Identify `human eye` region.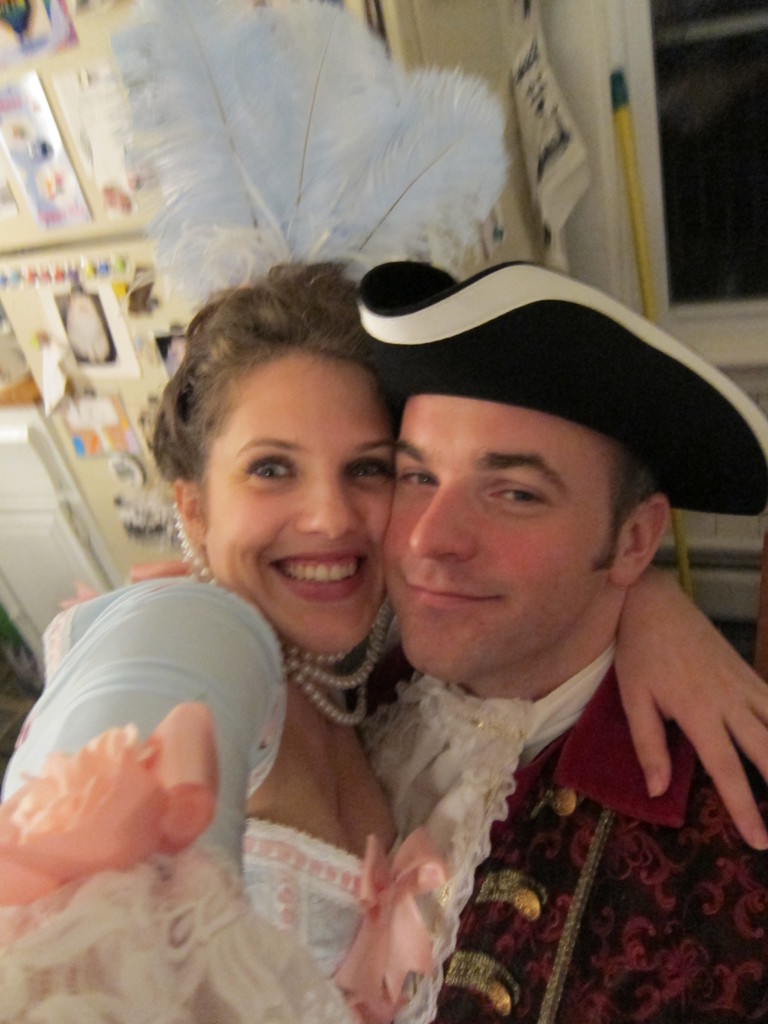
Region: BBox(492, 483, 551, 515).
